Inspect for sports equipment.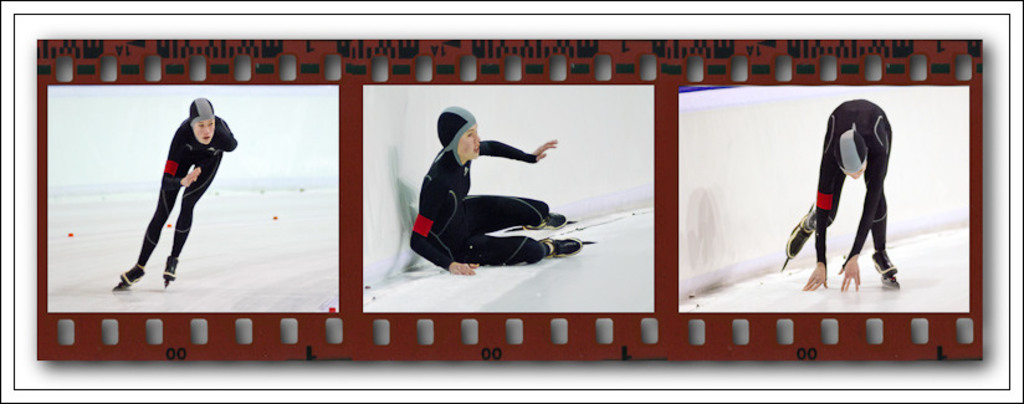
Inspection: locate(112, 266, 148, 297).
